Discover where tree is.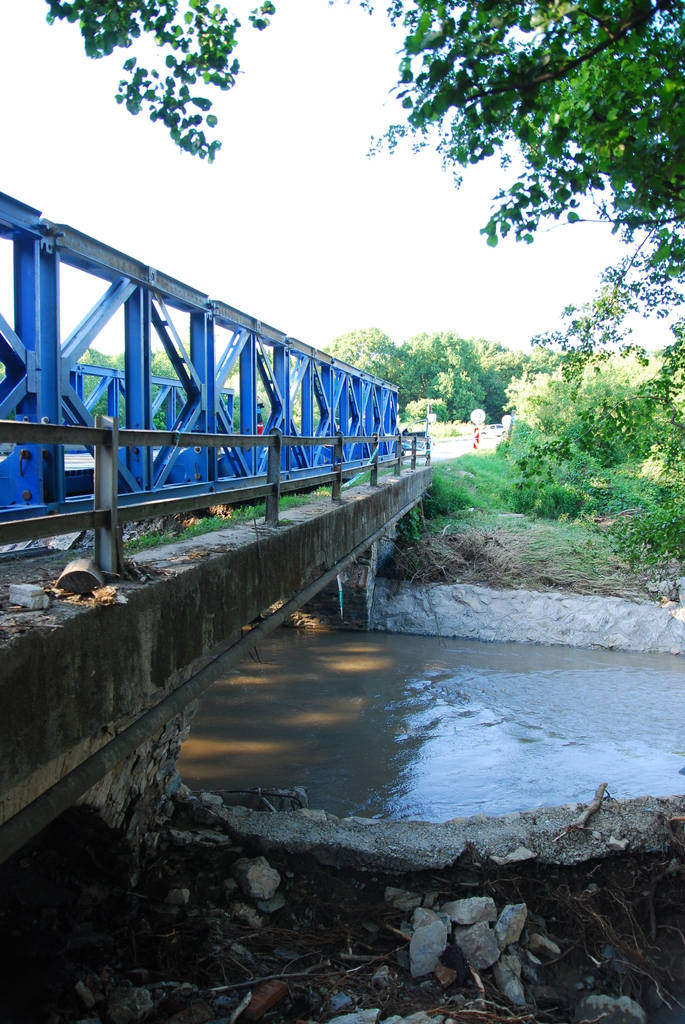
Discovered at x1=323, y1=1, x2=684, y2=288.
